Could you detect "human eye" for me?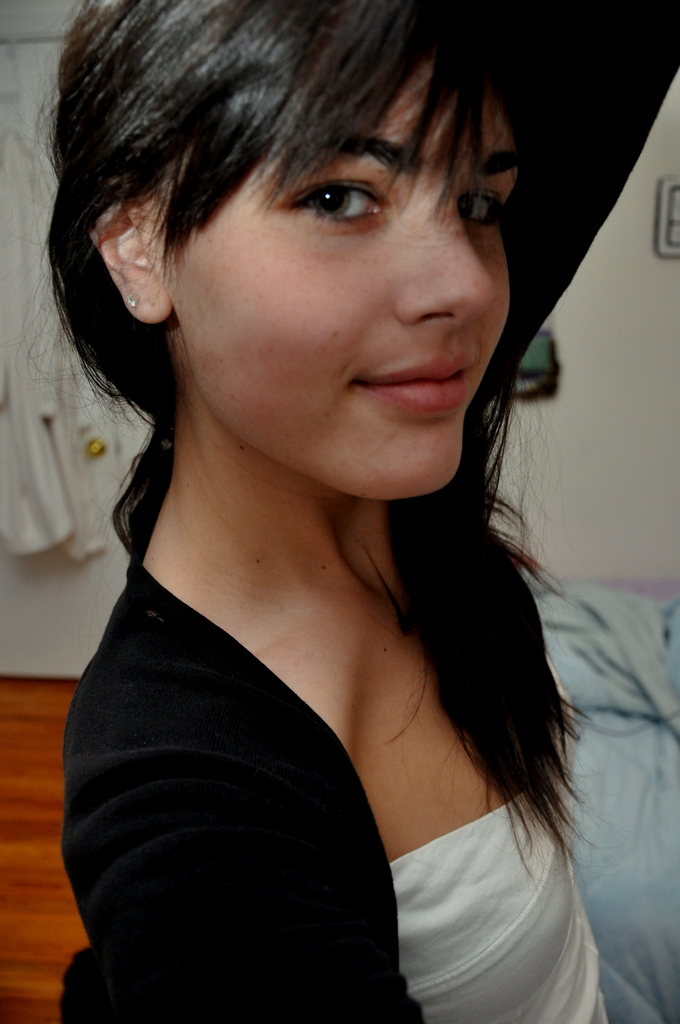
Detection result: [460, 178, 507, 243].
